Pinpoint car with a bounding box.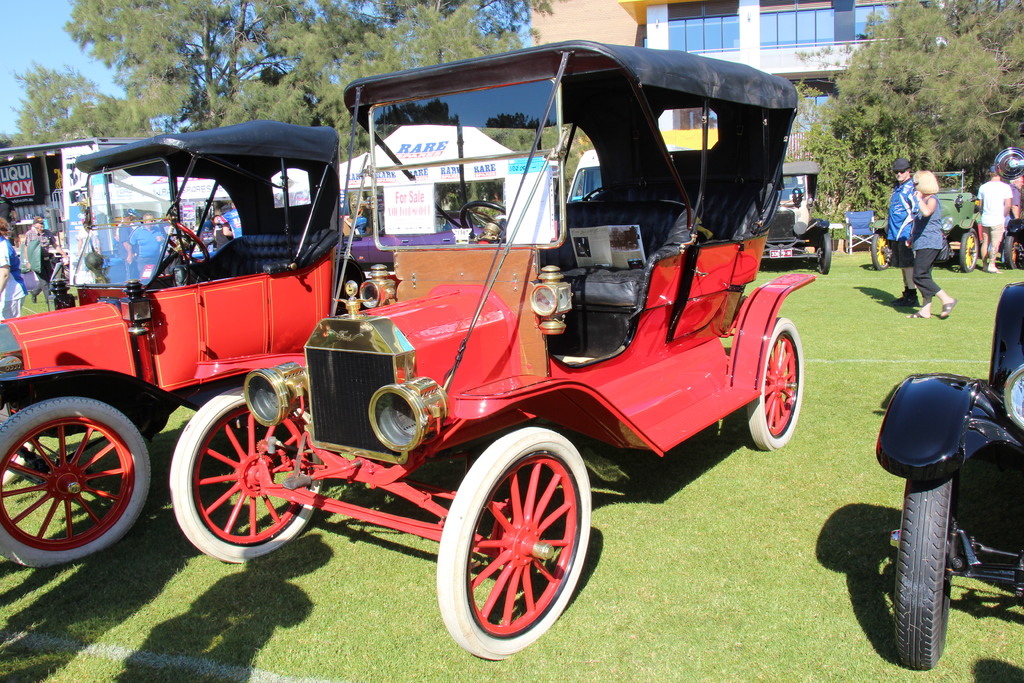
[left=871, top=172, right=980, bottom=273].
